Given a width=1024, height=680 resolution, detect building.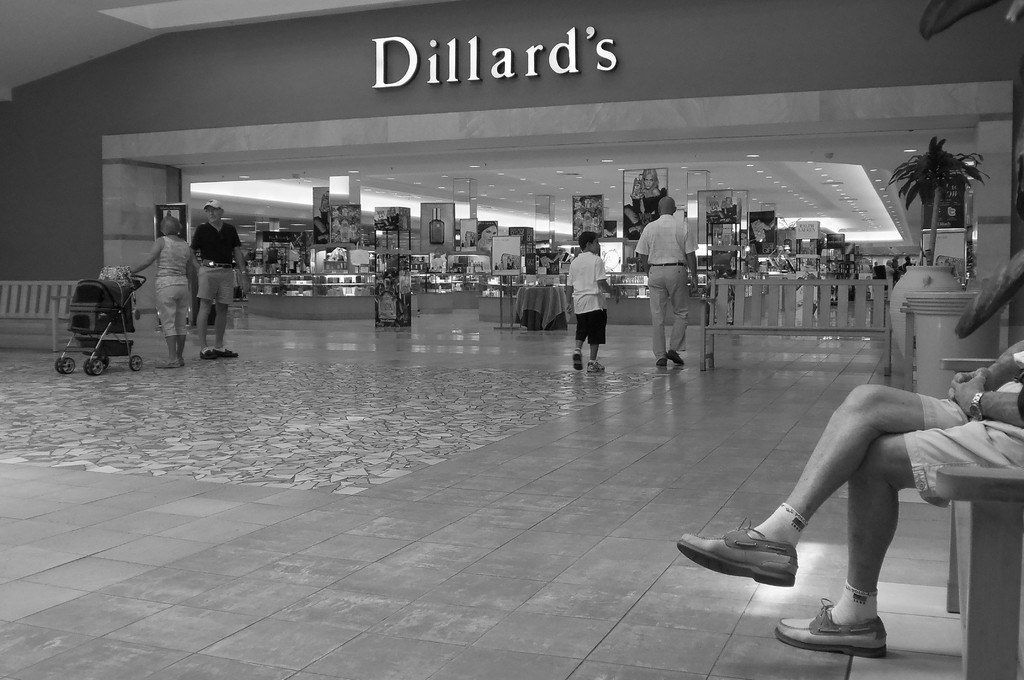
BBox(0, 0, 1023, 679).
